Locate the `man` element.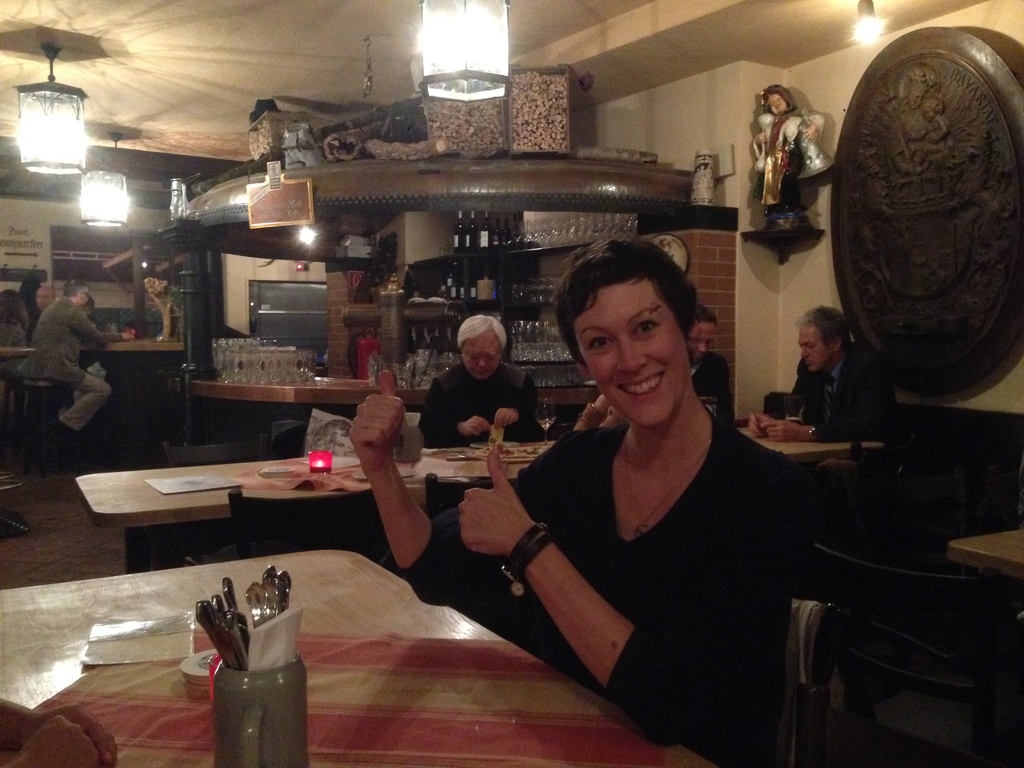
Element bbox: {"left": 16, "top": 264, "right": 118, "bottom": 470}.
